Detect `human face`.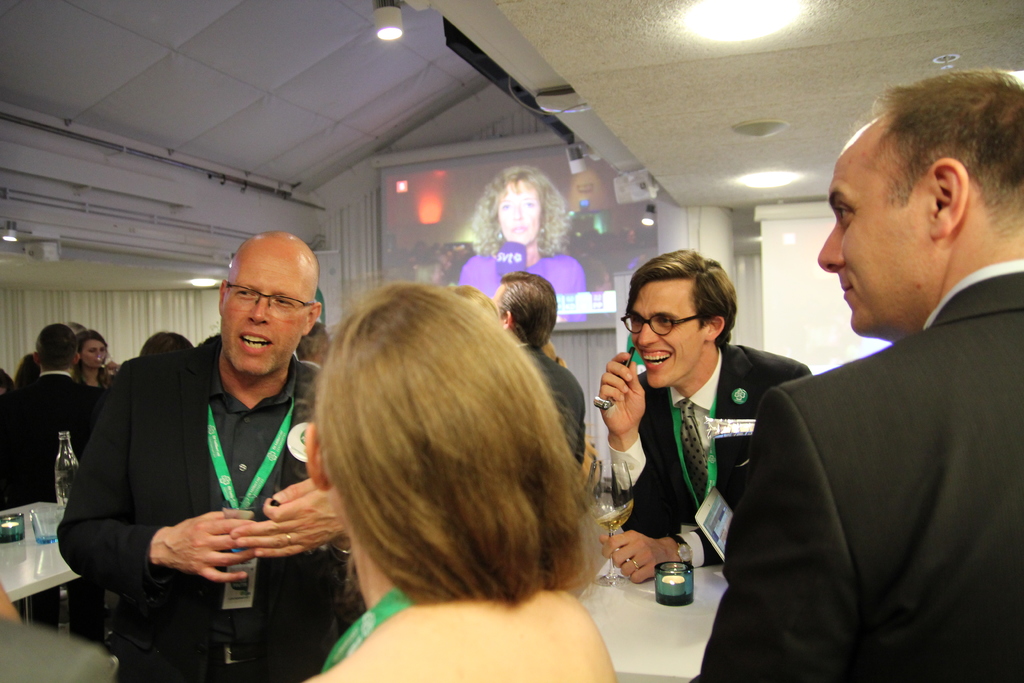
Detected at Rect(814, 115, 931, 331).
